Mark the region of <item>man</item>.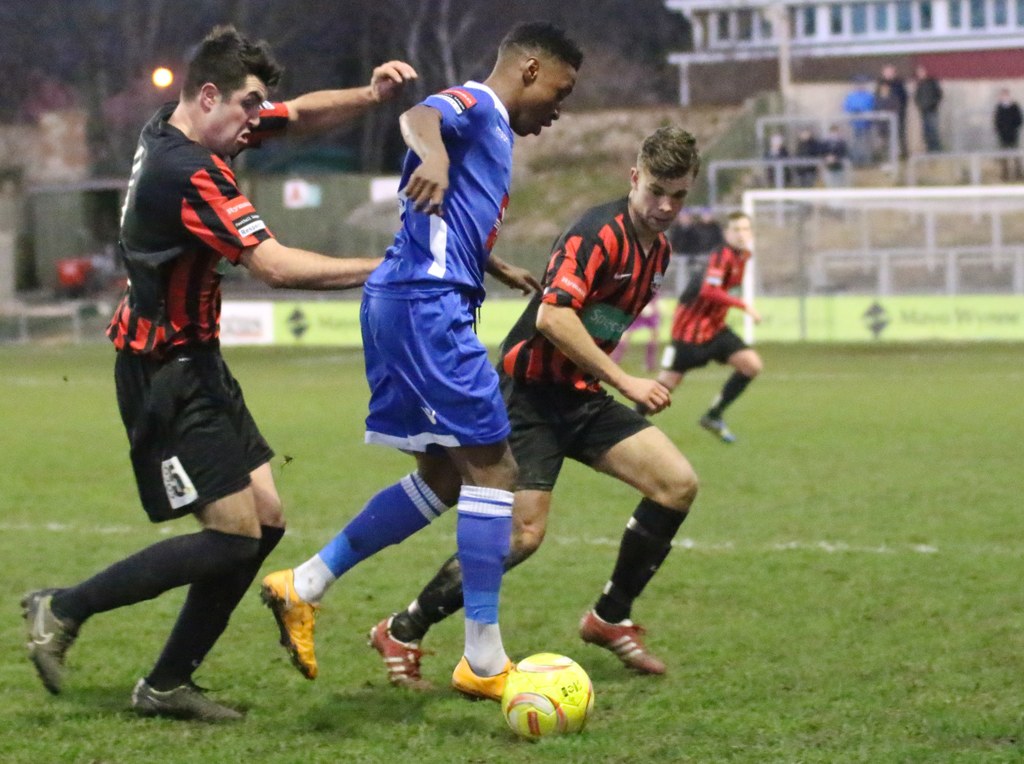
Region: 631 206 767 446.
